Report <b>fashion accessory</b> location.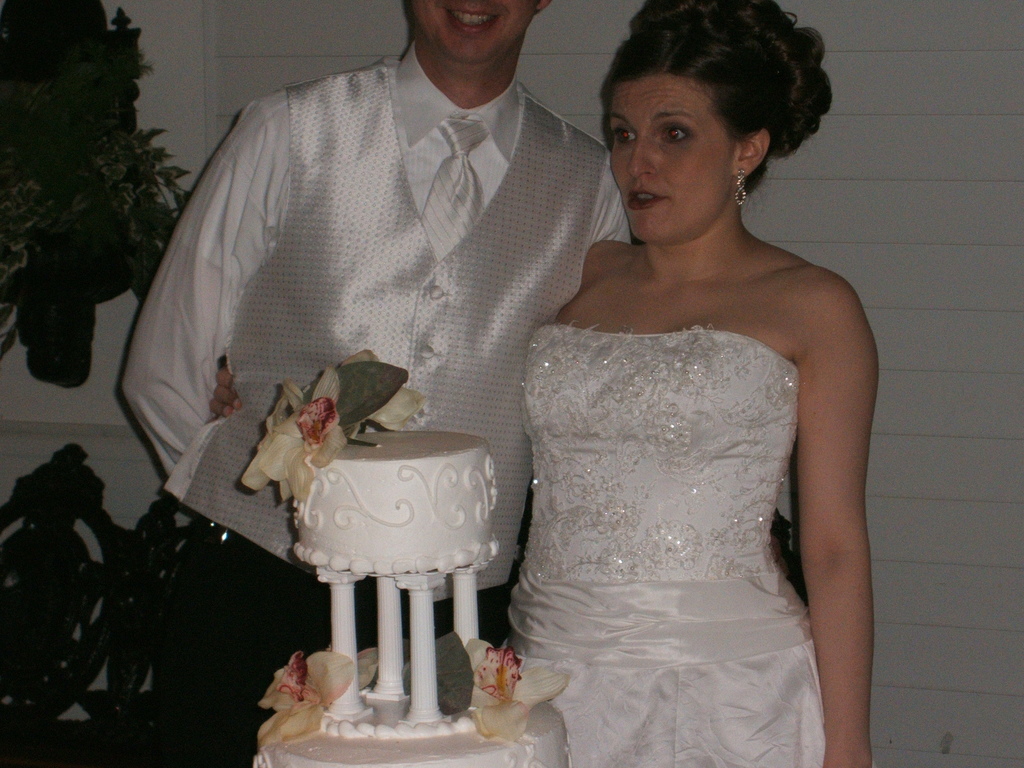
Report: BBox(422, 122, 493, 259).
